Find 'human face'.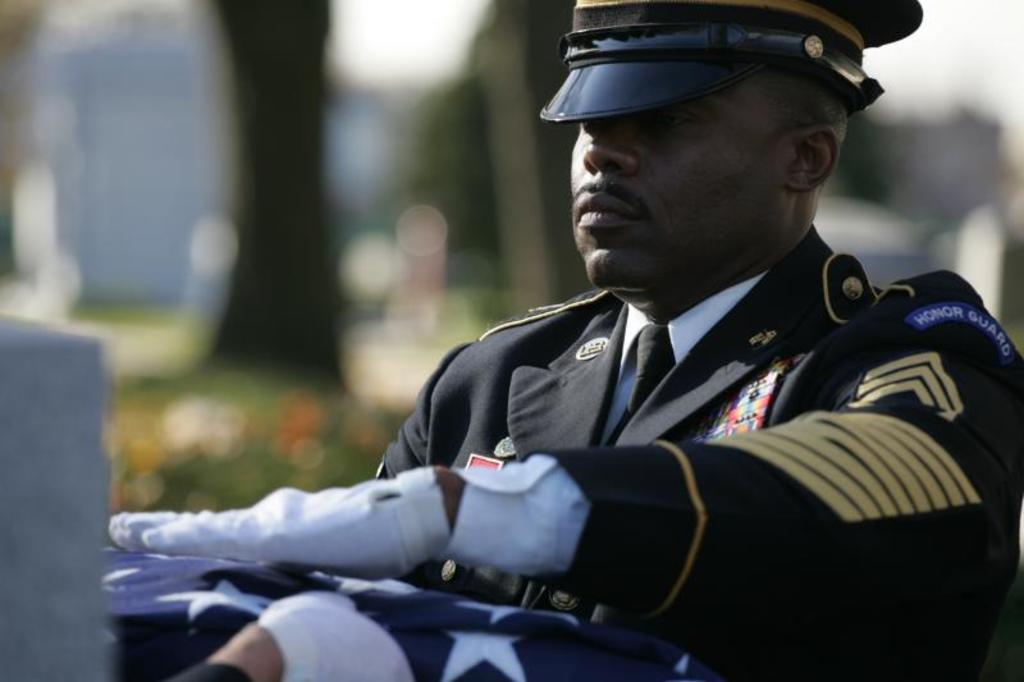
567:74:777:284.
